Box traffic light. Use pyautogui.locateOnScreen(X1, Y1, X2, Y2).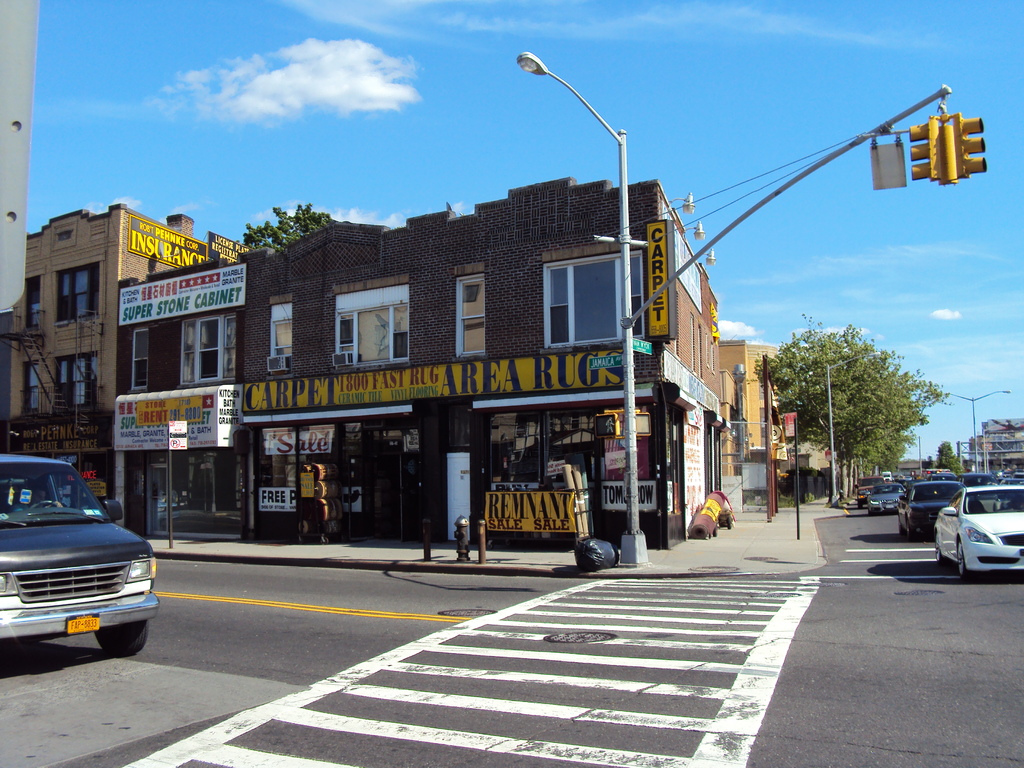
pyautogui.locateOnScreen(908, 112, 988, 186).
